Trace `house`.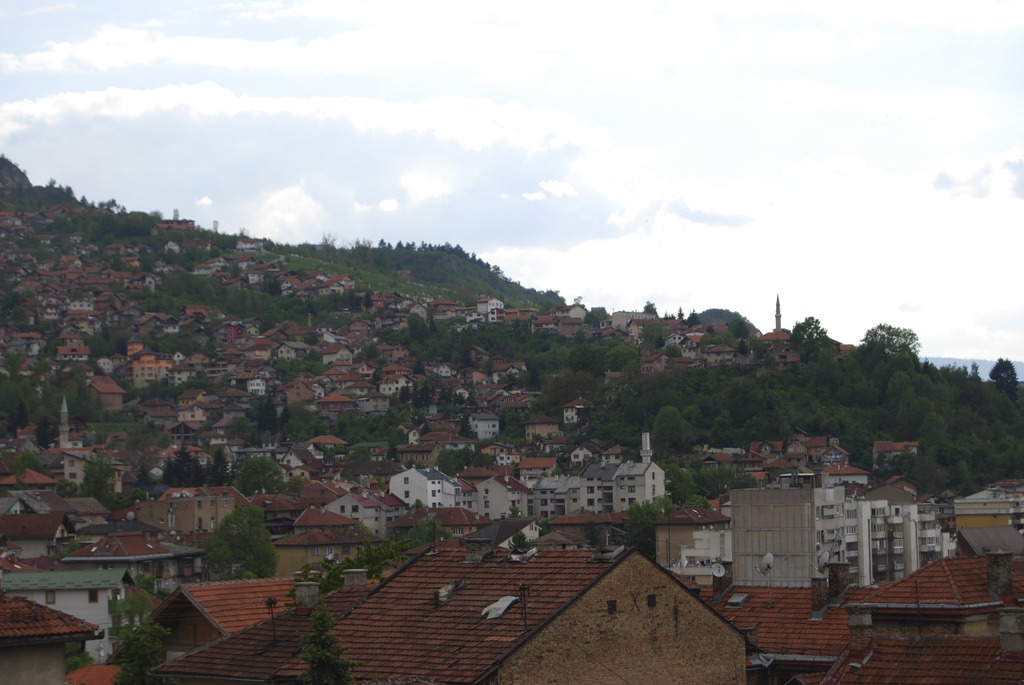
Traced to 463/409/497/438.
